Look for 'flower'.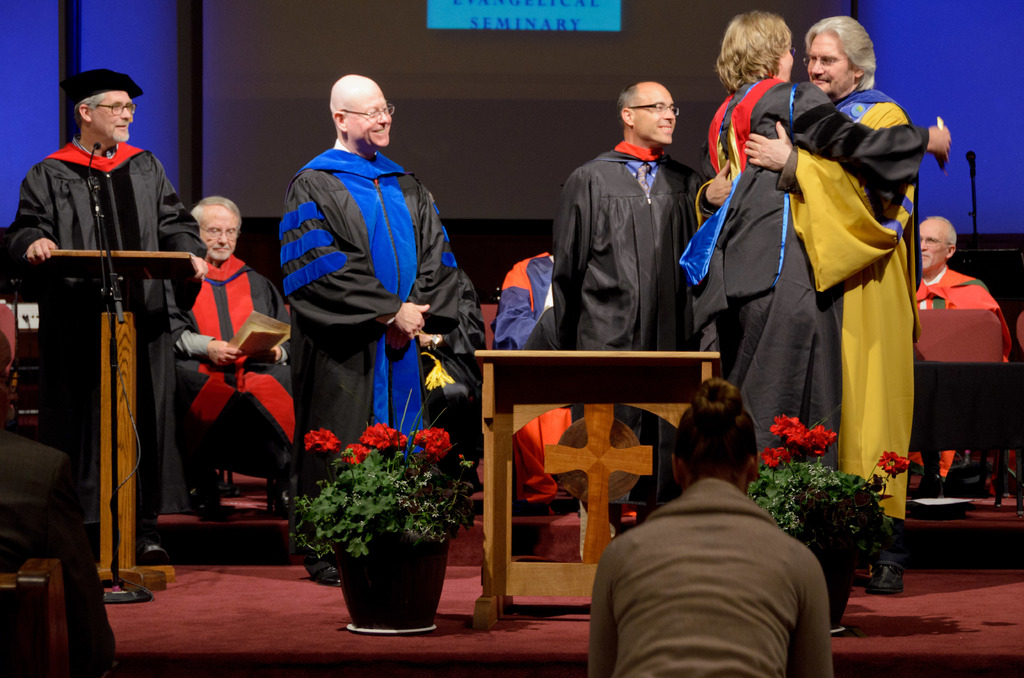
Found: box=[359, 420, 415, 451].
